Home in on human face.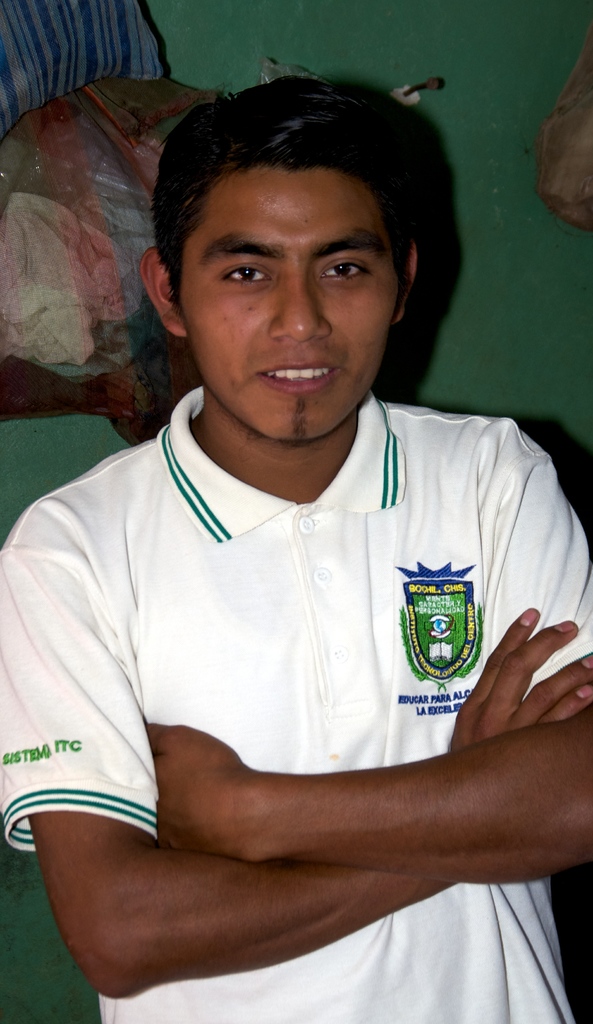
Homed in at (177,164,411,444).
